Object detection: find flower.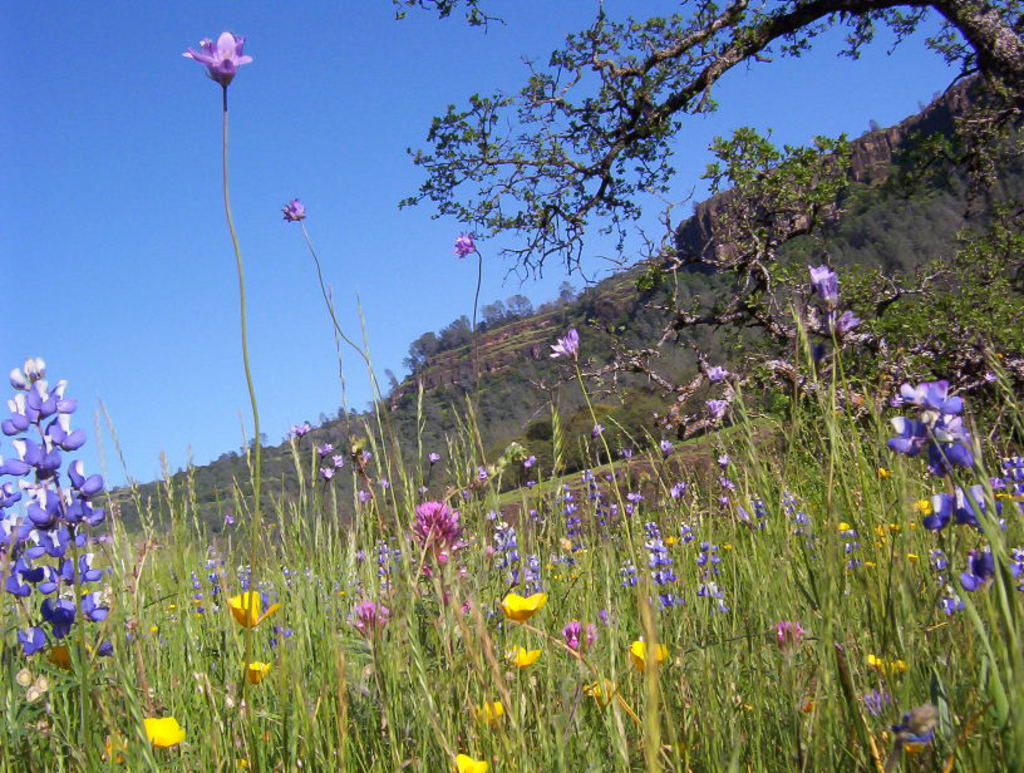
184 30 252 87.
